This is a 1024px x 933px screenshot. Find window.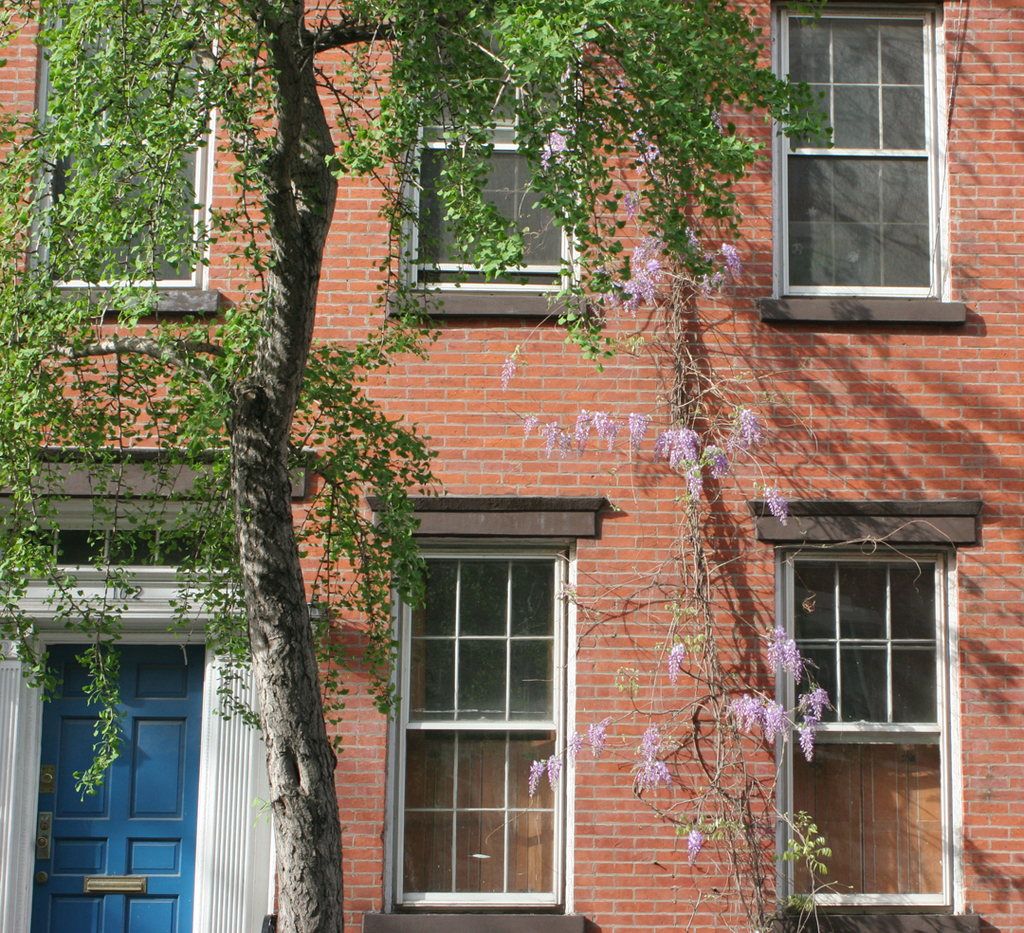
Bounding box: [left=363, top=492, right=609, bottom=932].
